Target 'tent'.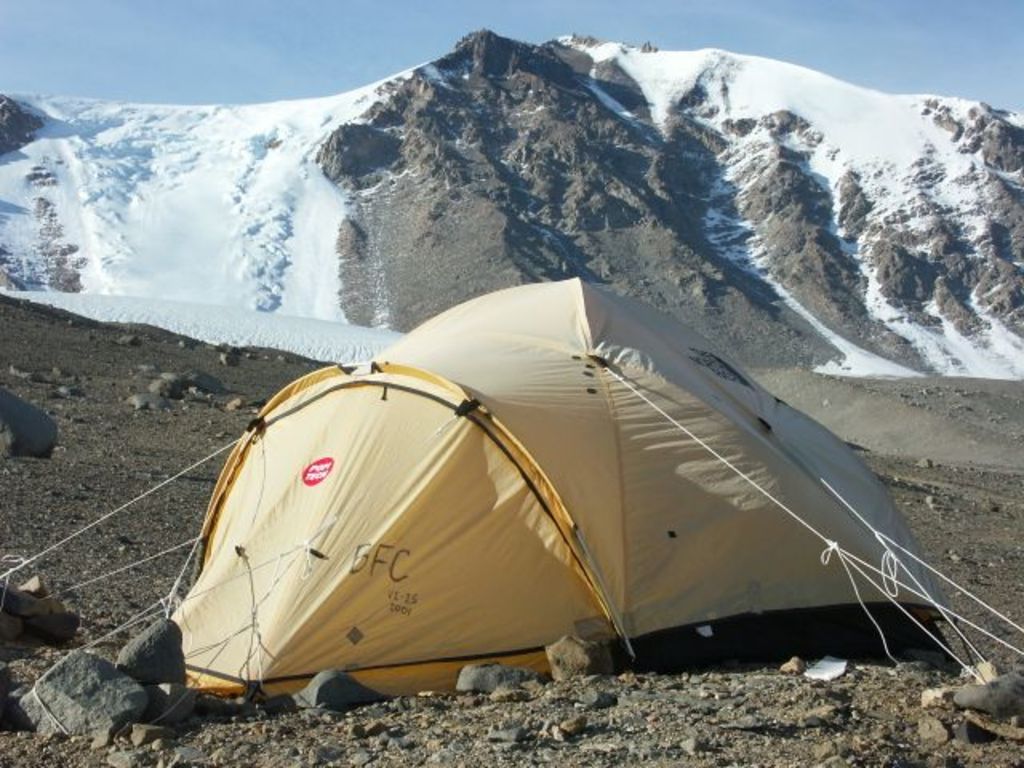
Target region: 157, 274, 978, 699.
